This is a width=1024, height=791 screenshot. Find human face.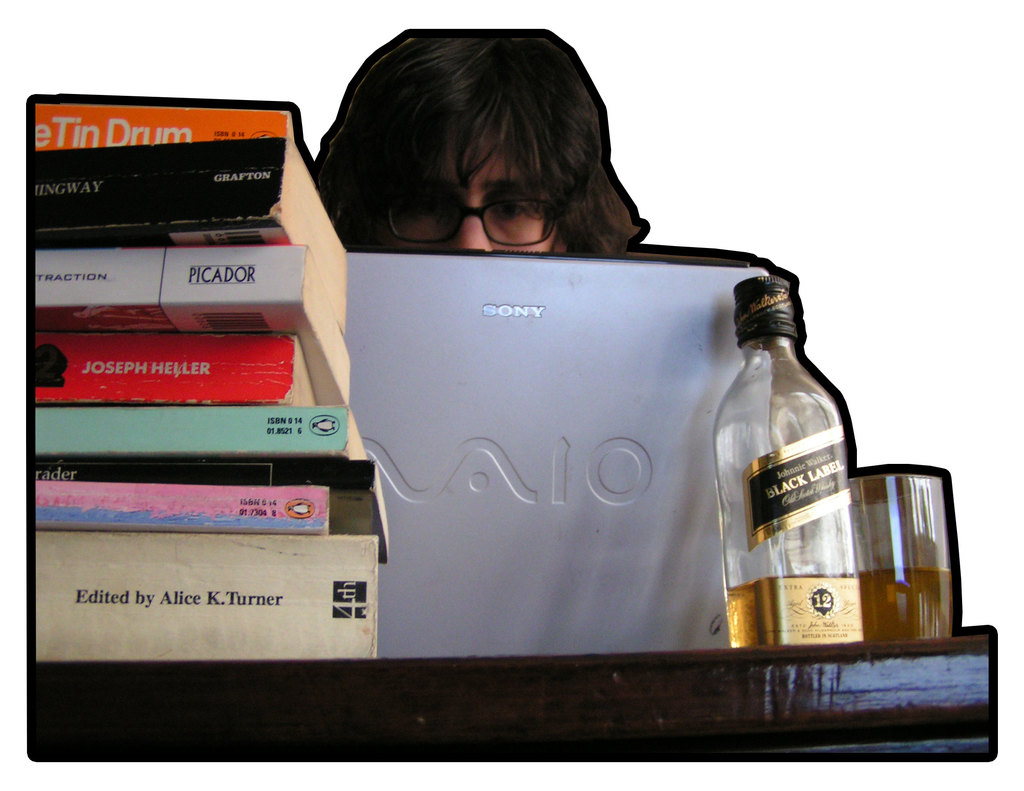
Bounding box: (left=372, top=119, right=571, bottom=254).
